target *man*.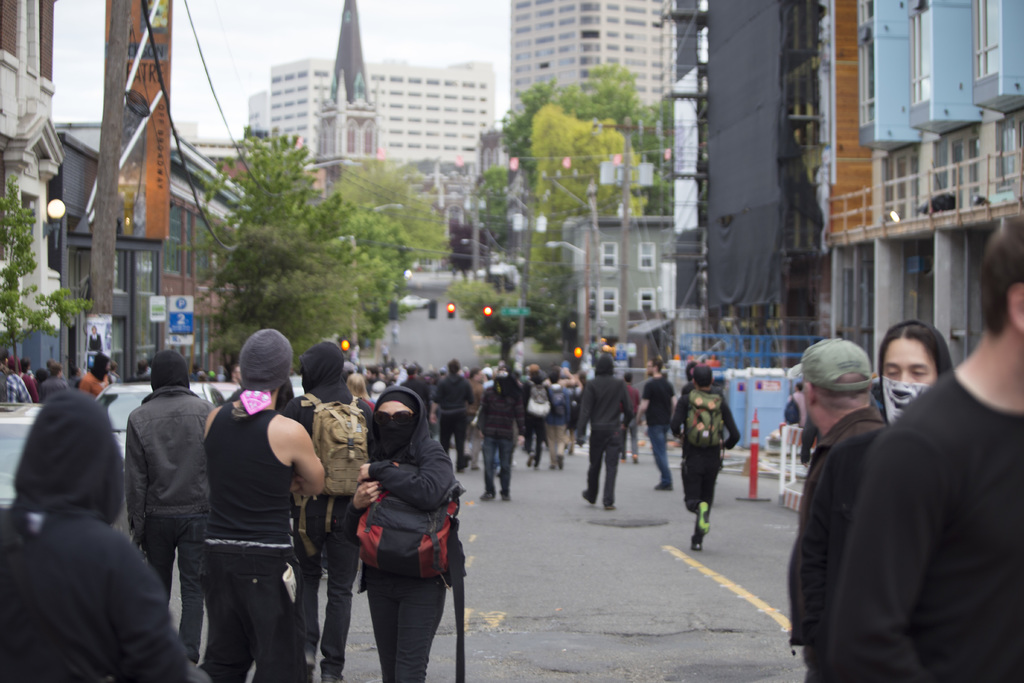
Target region: 788 343 889 682.
